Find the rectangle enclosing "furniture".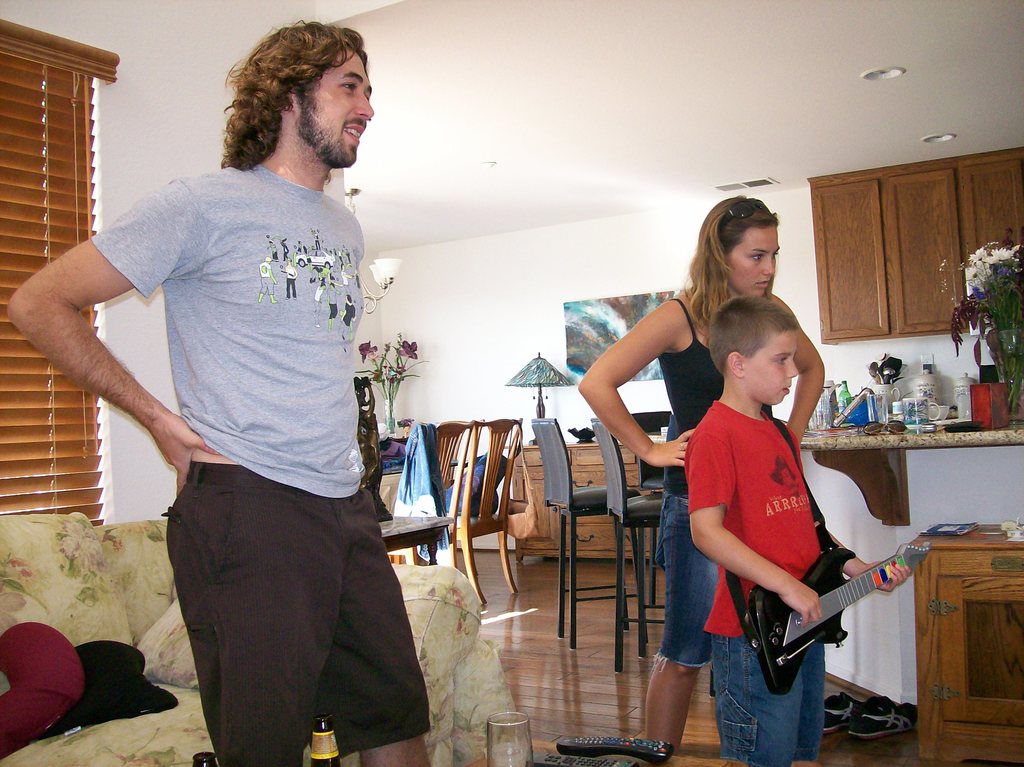
rect(414, 420, 470, 577).
